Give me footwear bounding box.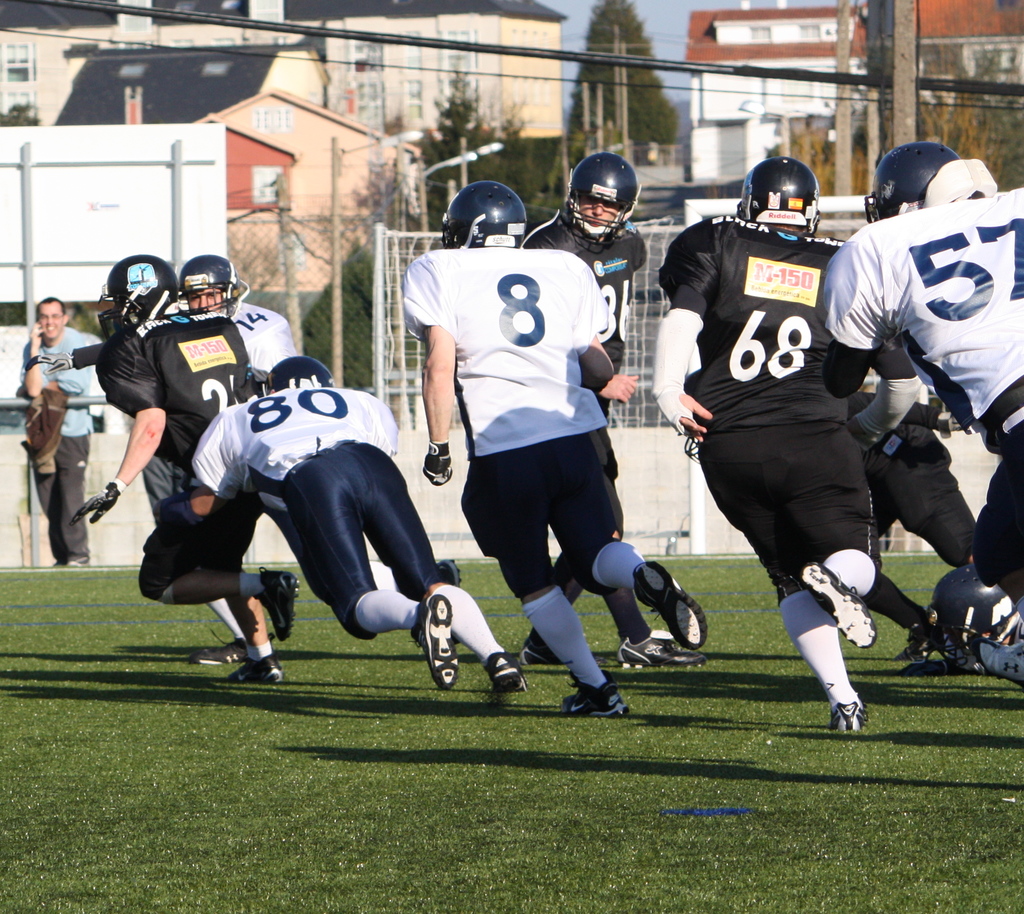
479 651 527 702.
